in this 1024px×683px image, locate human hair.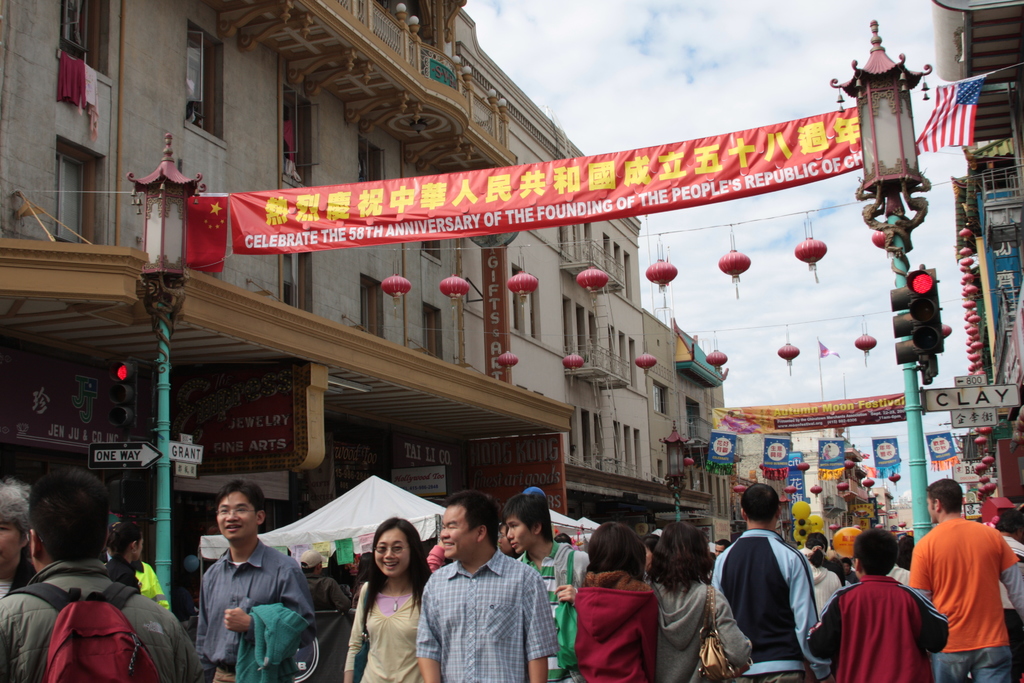
Bounding box: [left=852, top=531, right=895, bottom=577].
